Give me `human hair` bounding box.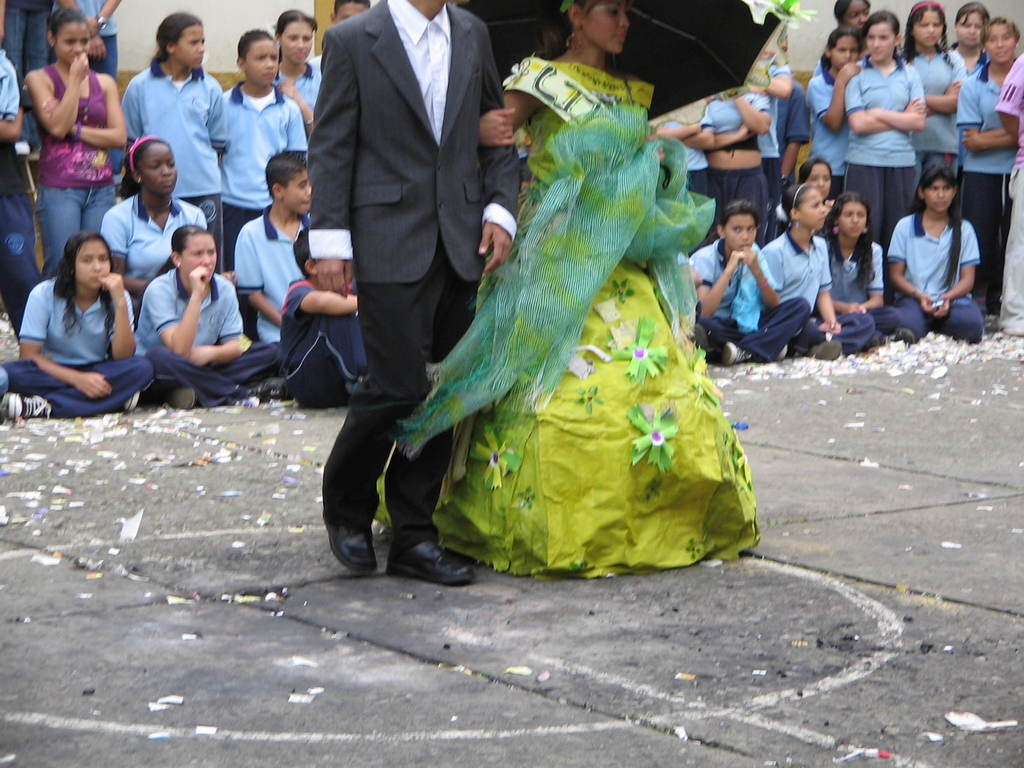
x1=291 y1=227 x2=313 y2=283.
